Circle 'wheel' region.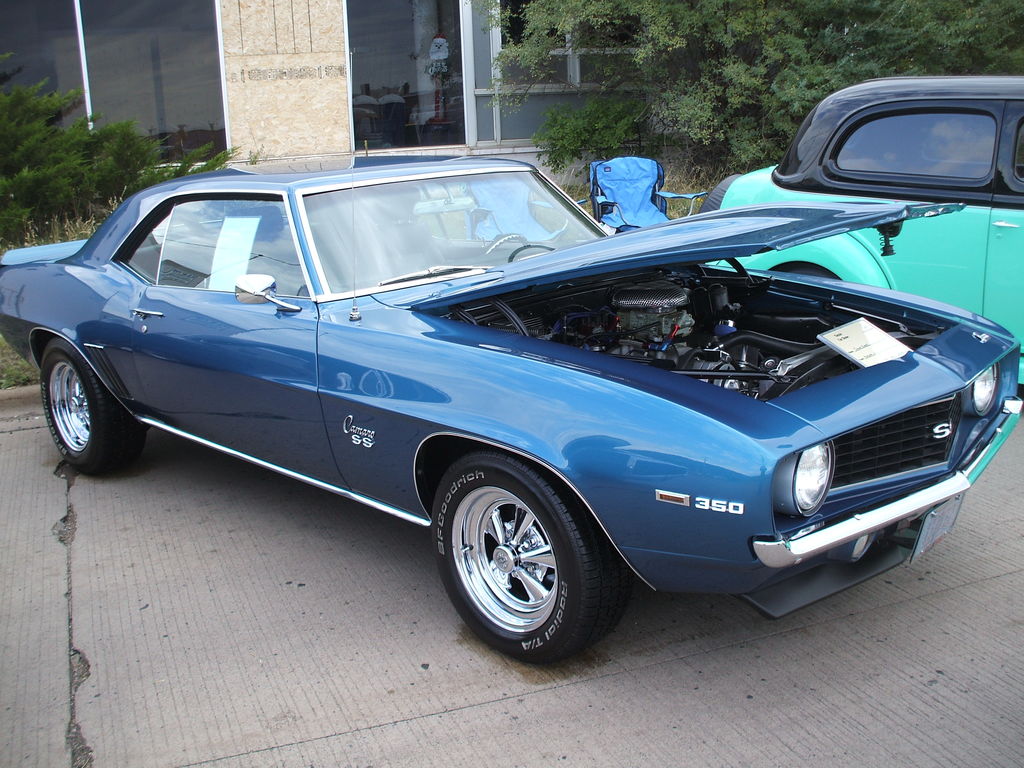
Region: Rect(42, 339, 145, 472).
